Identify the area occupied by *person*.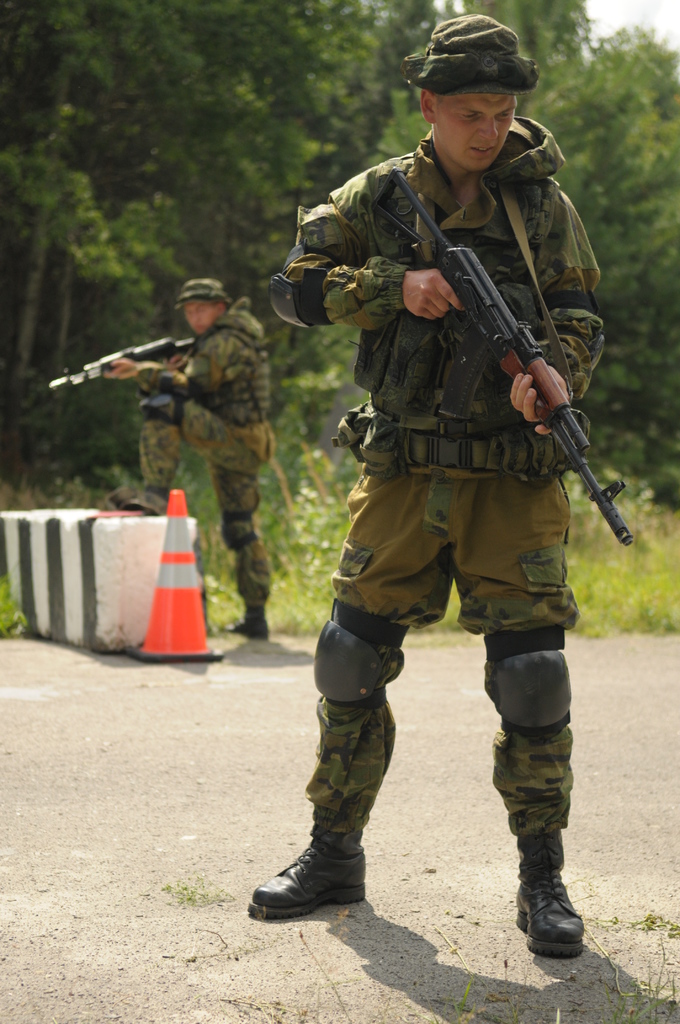
Area: (x1=103, y1=277, x2=280, y2=646).
